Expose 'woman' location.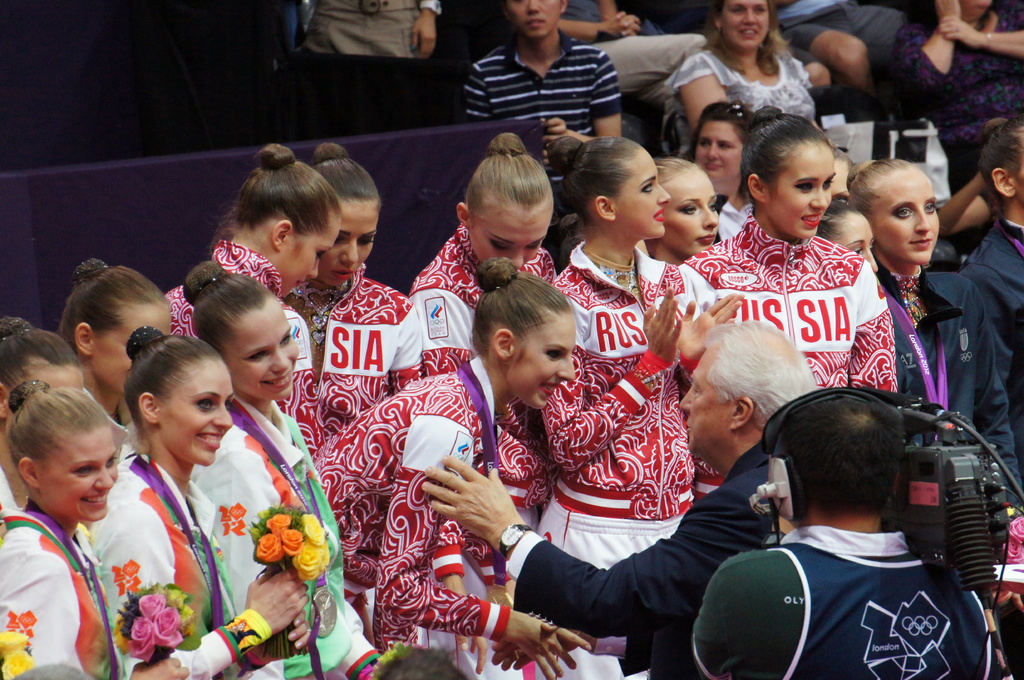
Exposed at 895:0:1023:177.
